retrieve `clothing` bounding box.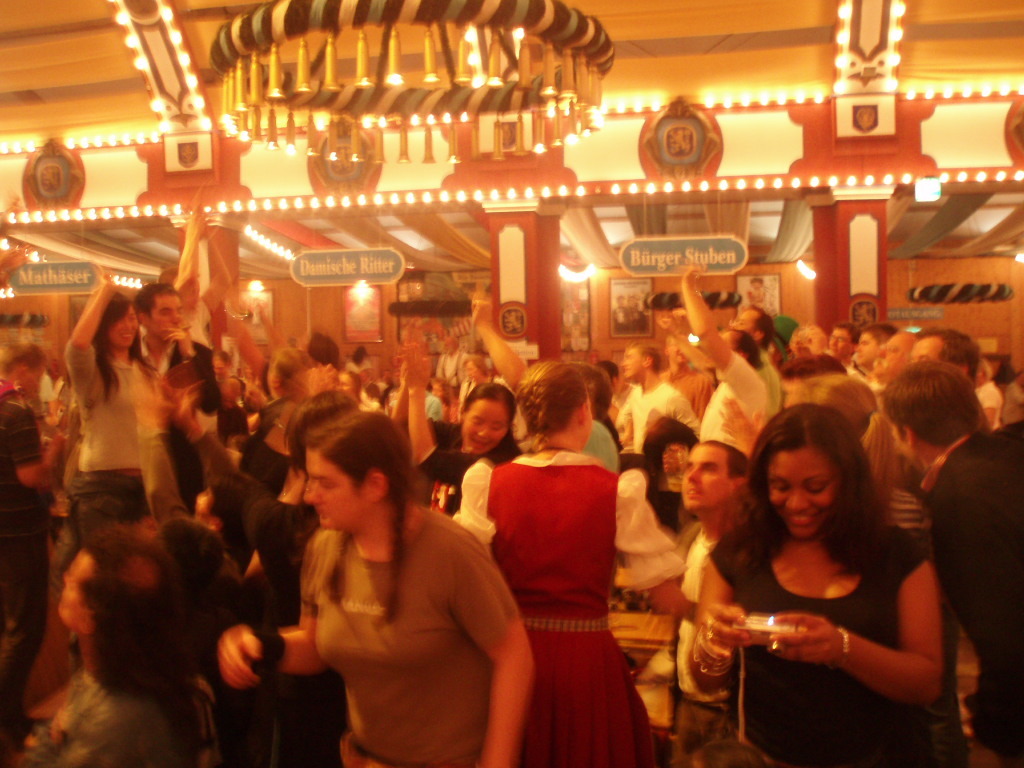
Bounding box: box=[62, 340, 147, 553].
